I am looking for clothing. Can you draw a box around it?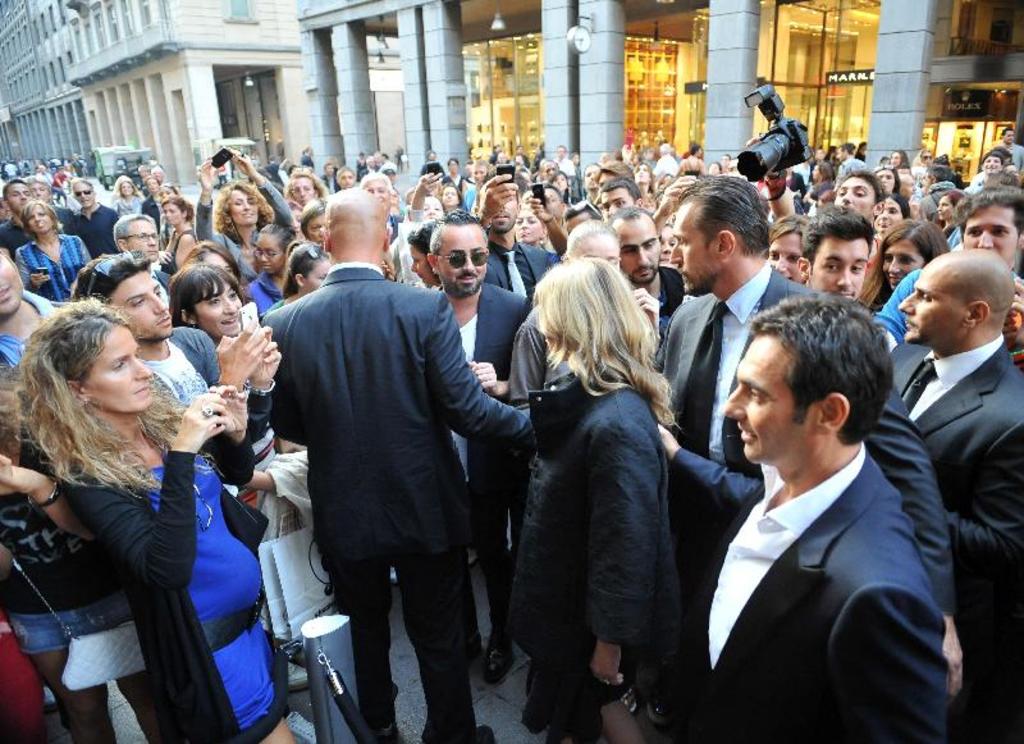
Sure, the bounding box is bbox=[68, 204, 119, 254].
